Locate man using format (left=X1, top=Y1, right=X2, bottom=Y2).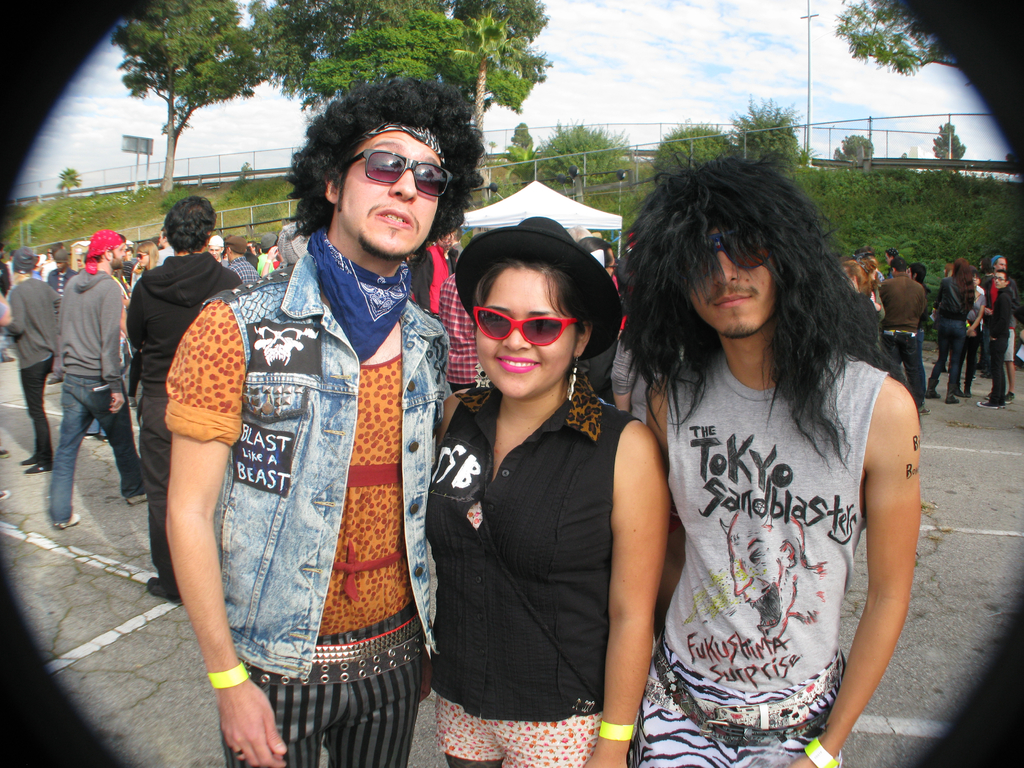
(left=218, top=236, right=259, bottom=283).
